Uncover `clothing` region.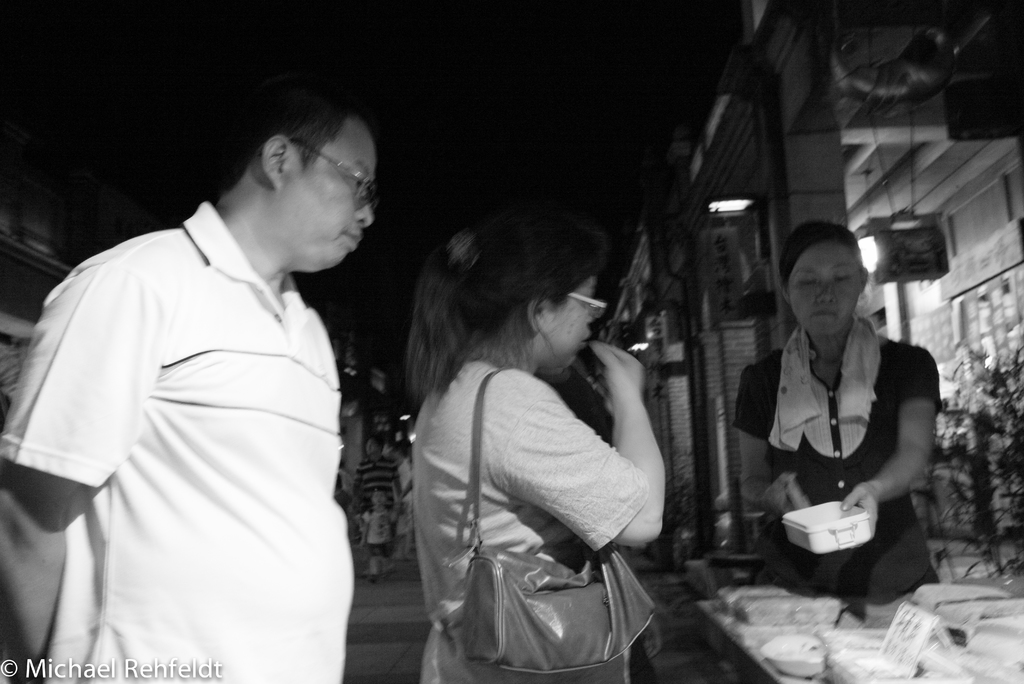
Uncovered: {"left": 733, "top": 316, "right": 944, "bottom": 613}.
